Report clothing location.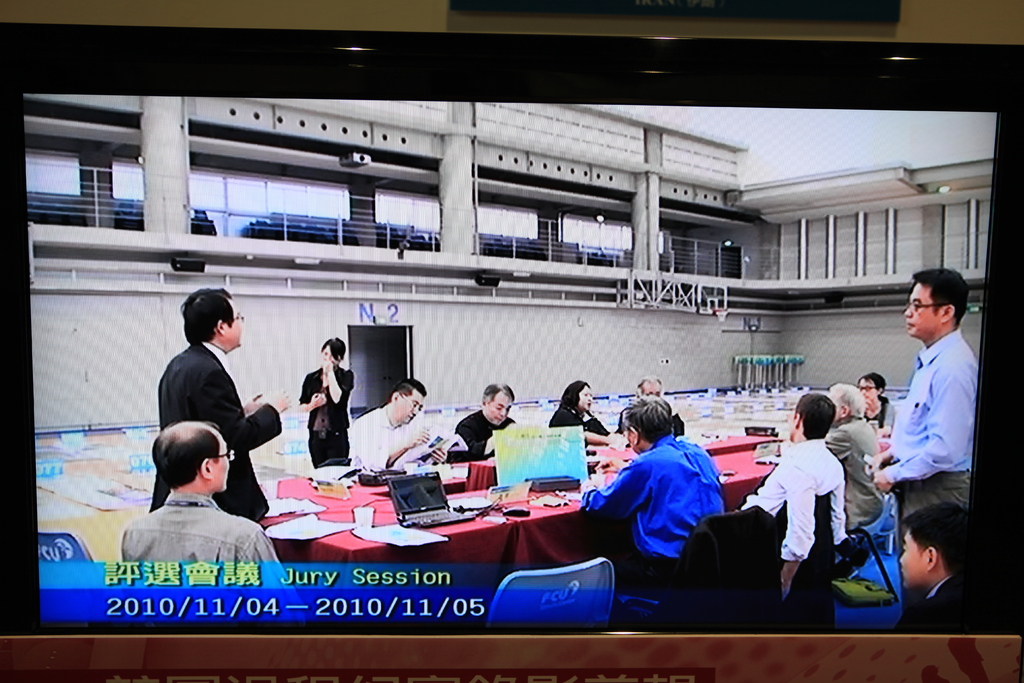
Report: x1=829, y1=421, x2=894, y2=538.
